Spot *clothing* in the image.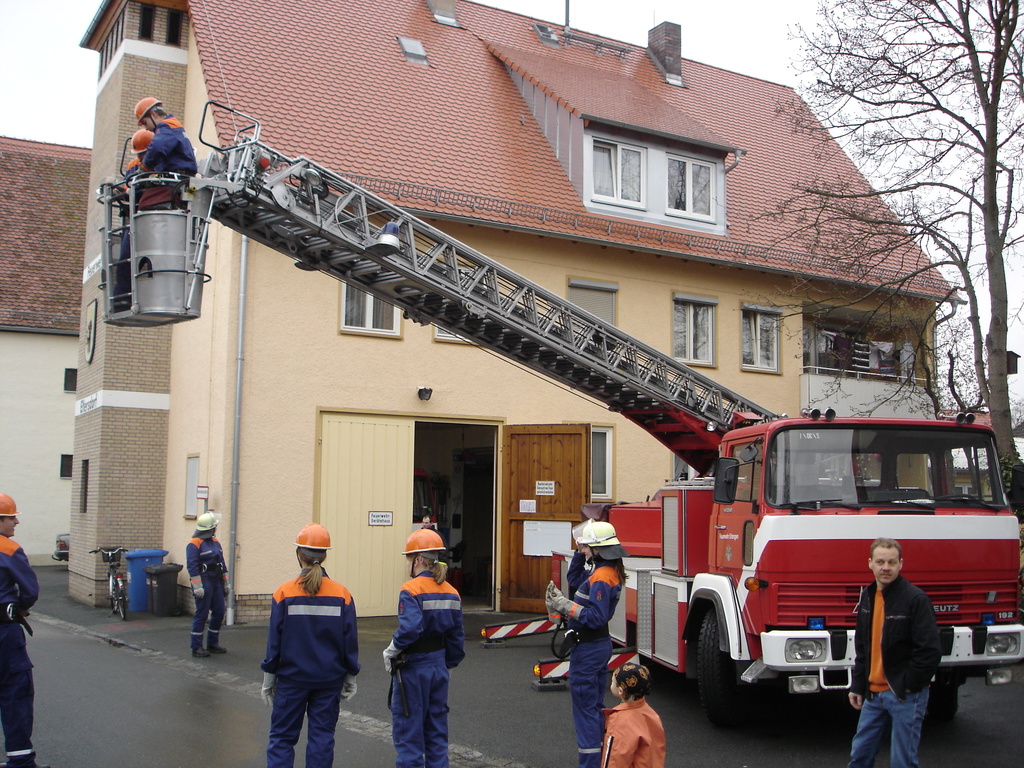
*clothing* found at [595, 695, 647, 767].
